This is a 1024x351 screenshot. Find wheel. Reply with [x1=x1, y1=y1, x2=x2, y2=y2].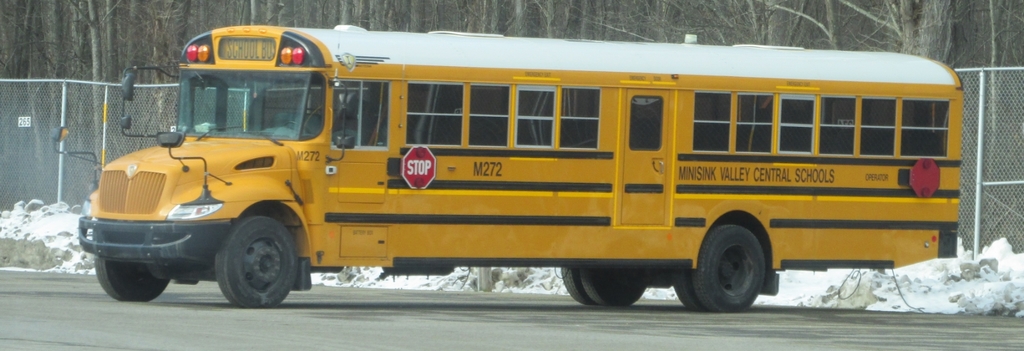
[x1=209, y1=212, x2=295, y2=307].
